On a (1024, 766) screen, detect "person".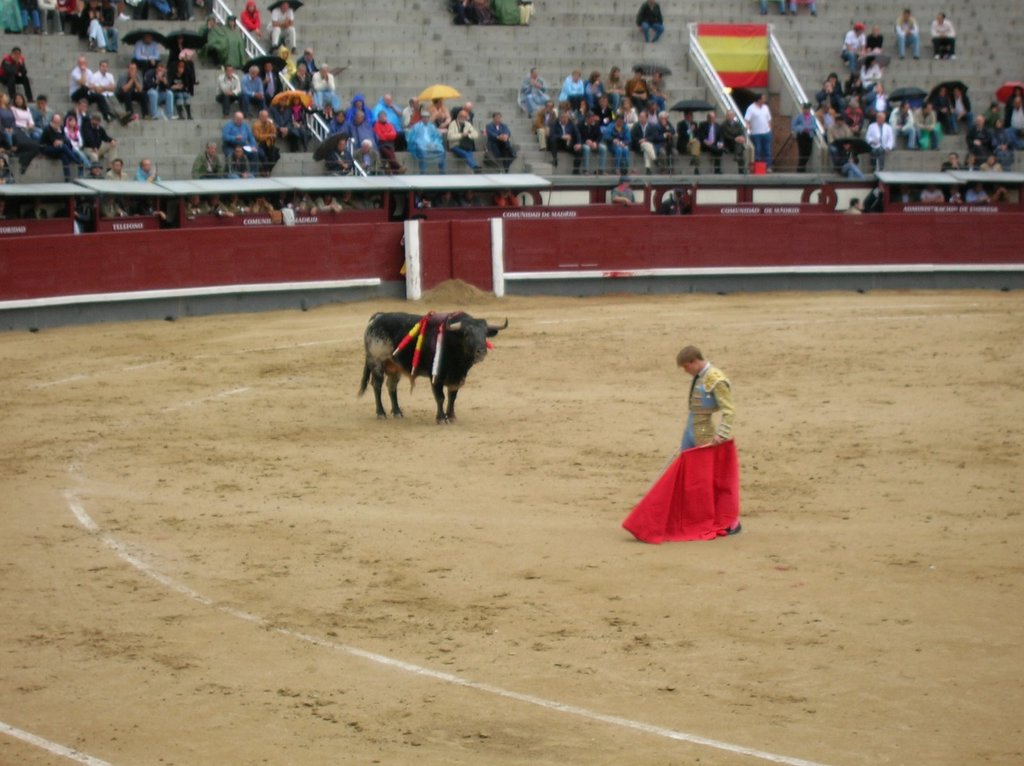
Rect(749, 92, 776, 172).
